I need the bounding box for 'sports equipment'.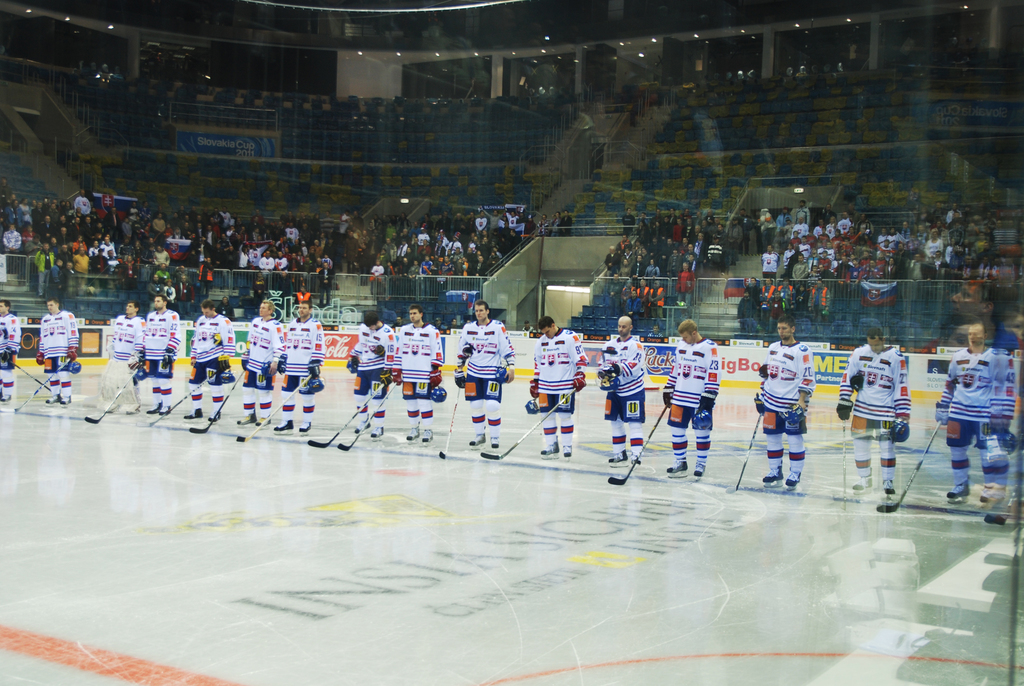
Here it is: region(6, 358, 51, 392).
